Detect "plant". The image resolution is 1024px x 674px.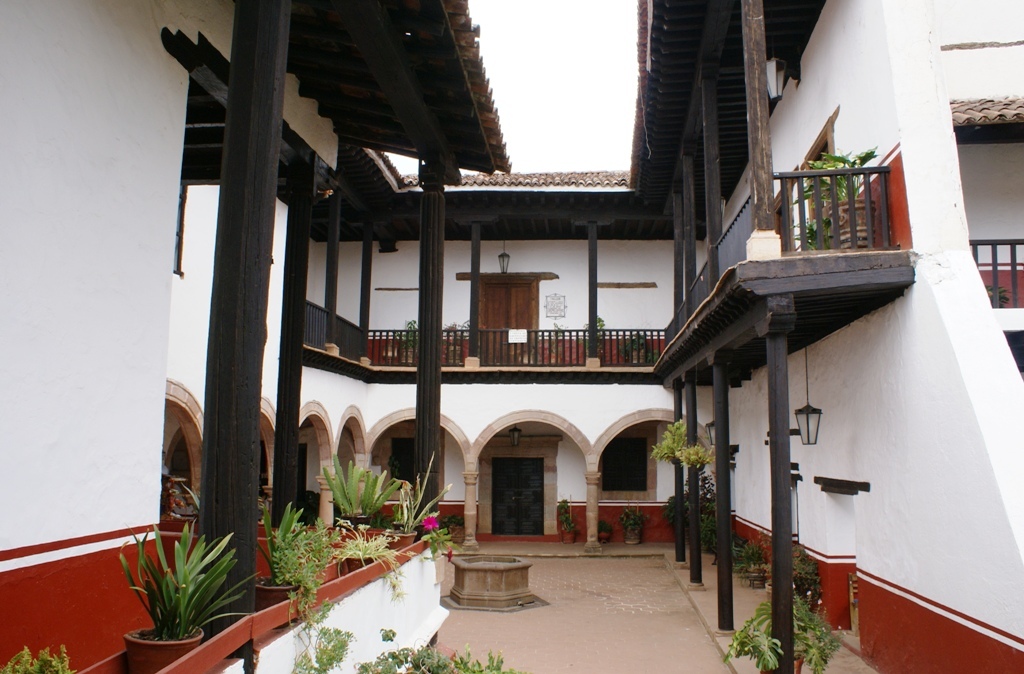
l=271, t=516, r=340, b=617.
